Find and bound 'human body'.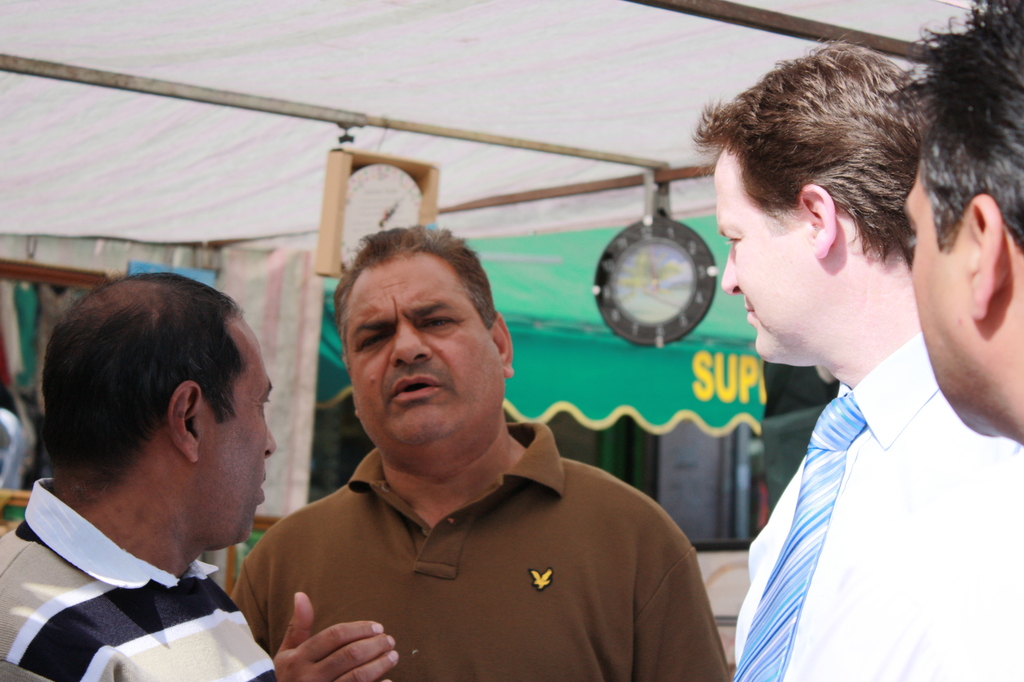
Bound: bbox=(236, 309, 735, 681).
